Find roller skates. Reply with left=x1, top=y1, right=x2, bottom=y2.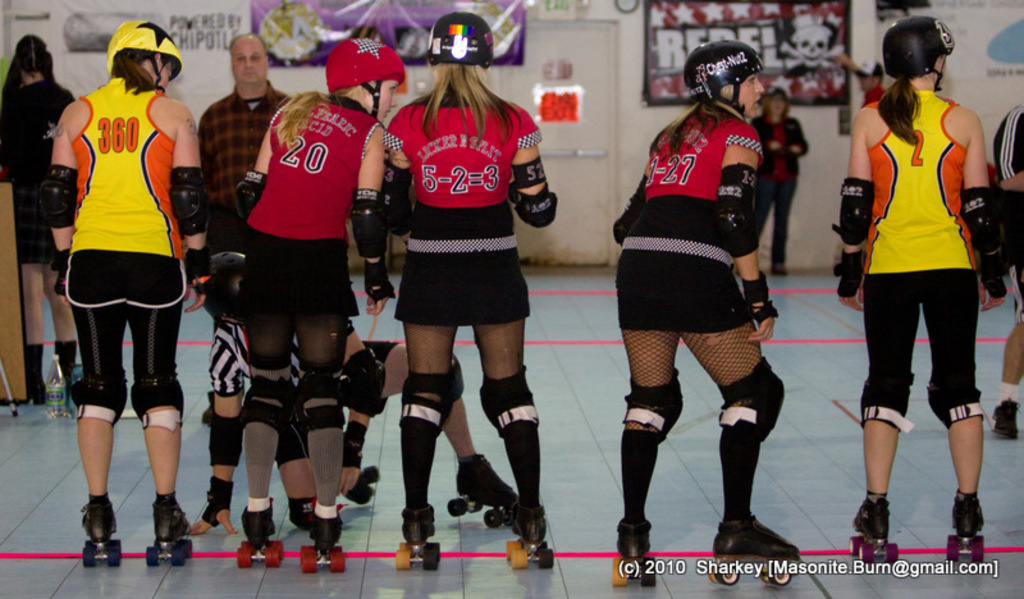
left=849, top=493, right=902, bottom=568.
